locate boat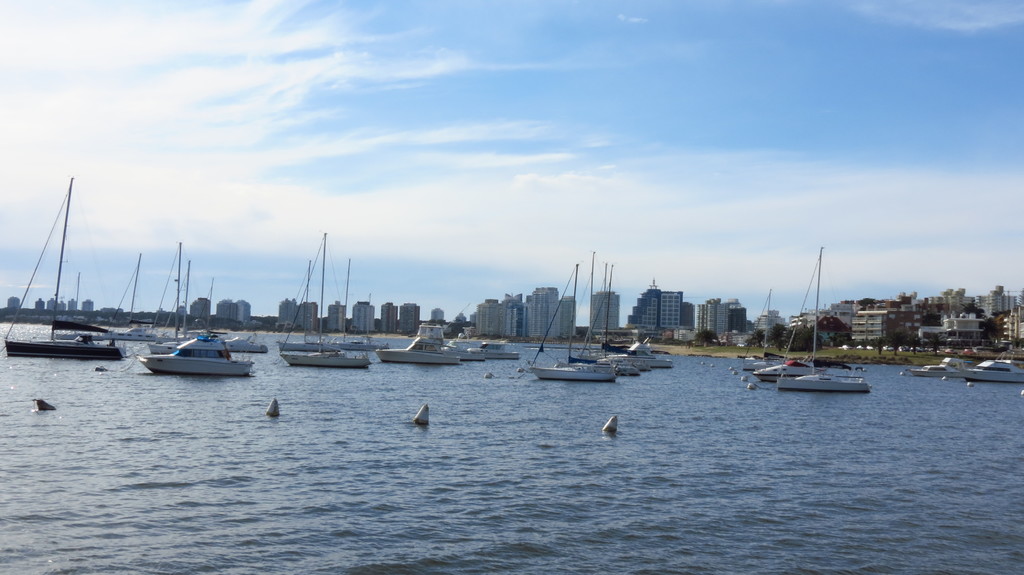
<bbox>148, 237, 270, 356</bbox>
